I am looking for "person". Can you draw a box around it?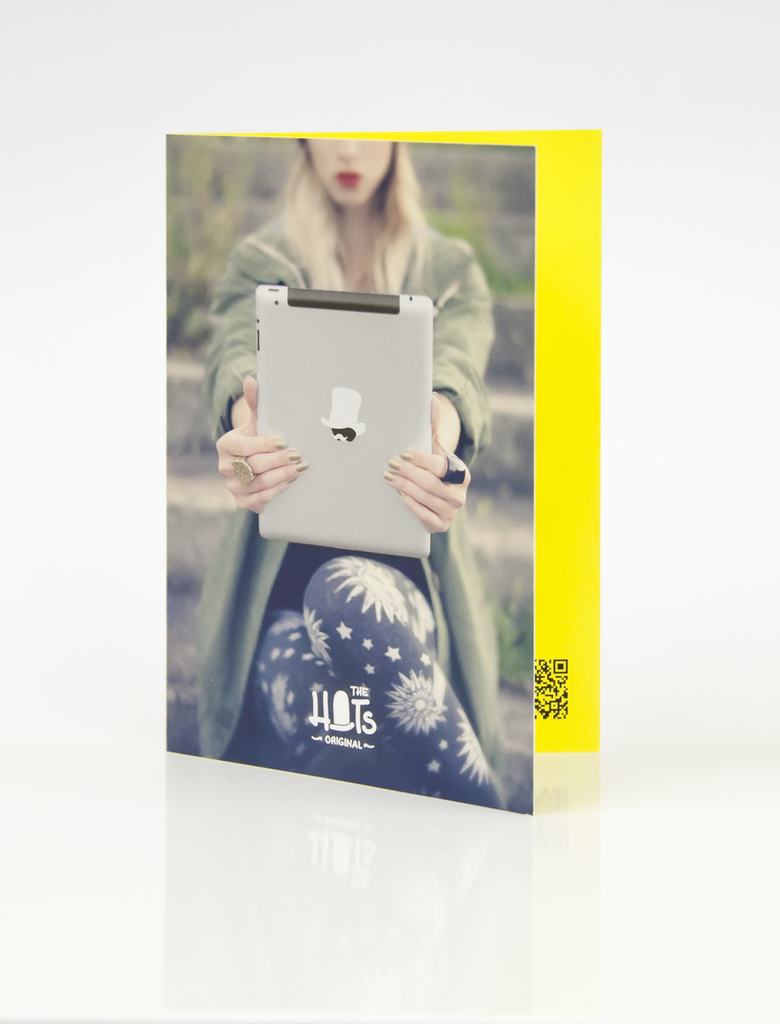
Sure, the bounding box is 192:134:511:817.
